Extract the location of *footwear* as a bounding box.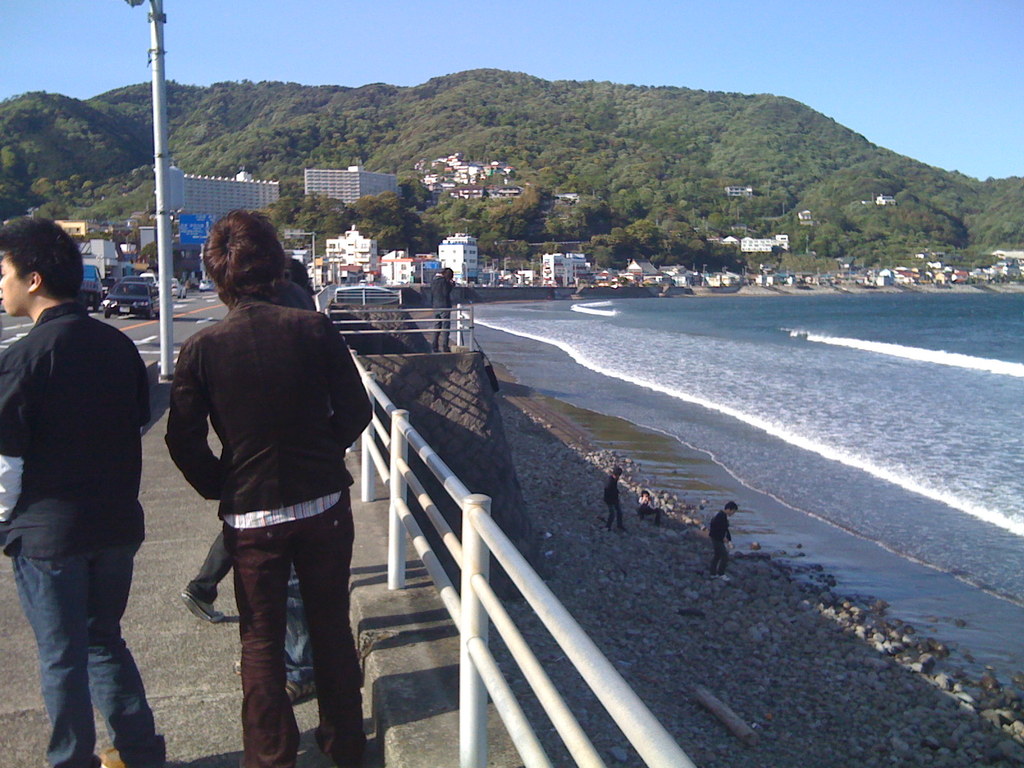
detection(285, 680, 319, 704).
